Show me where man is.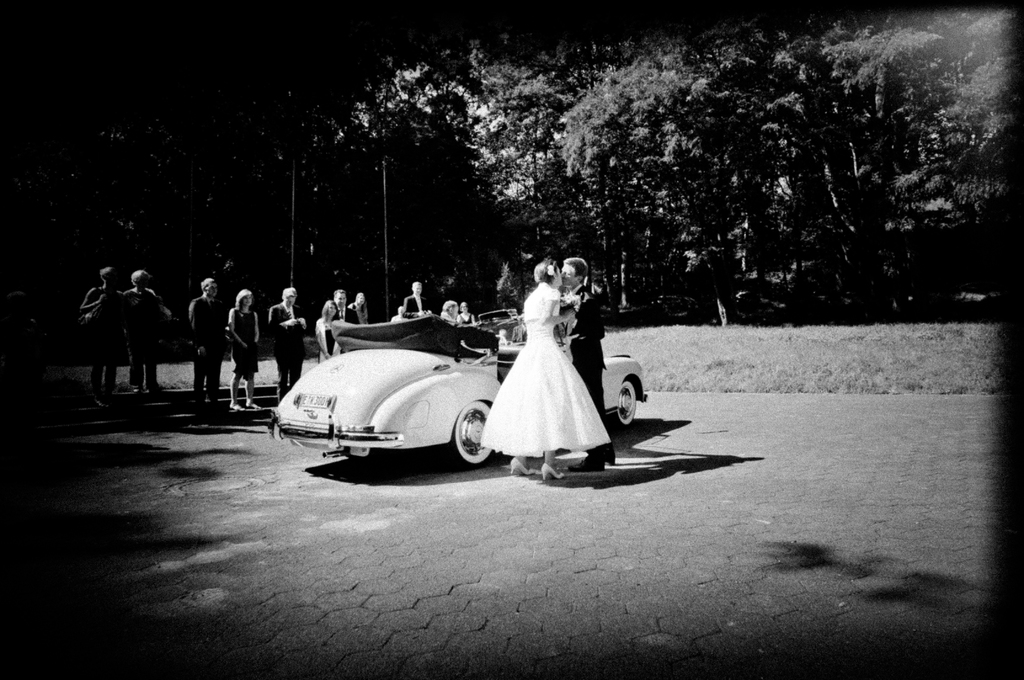
man is at bbox(79, 266, 125, 397).
